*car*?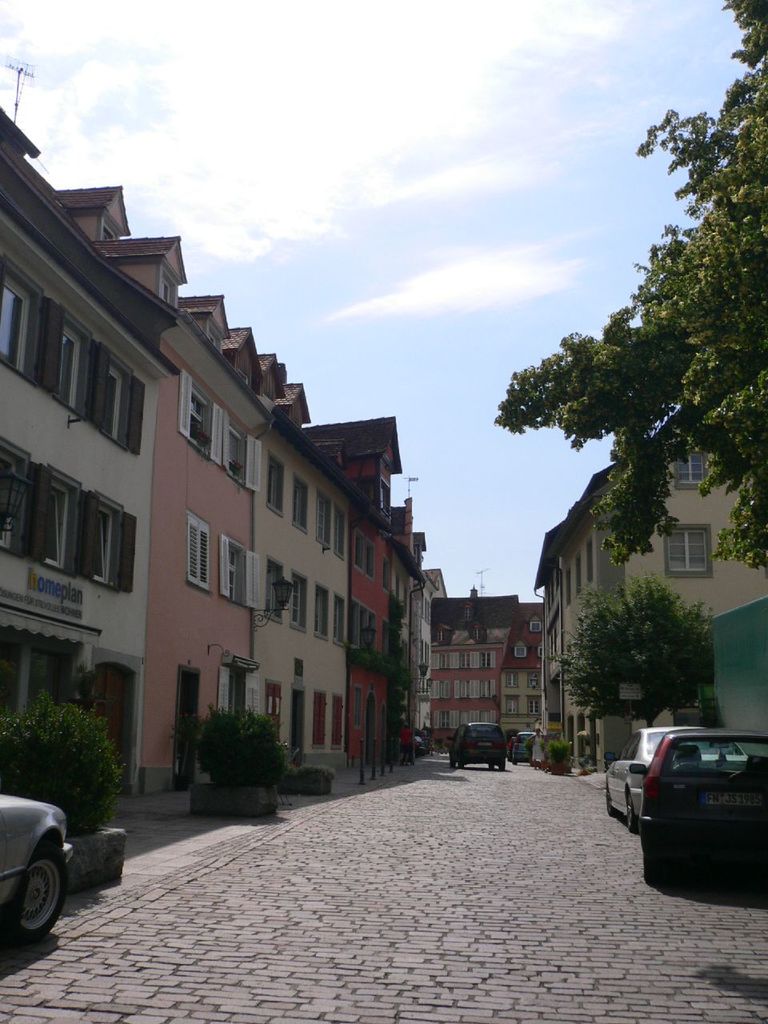
BBox(605, 722, 754, 830)
